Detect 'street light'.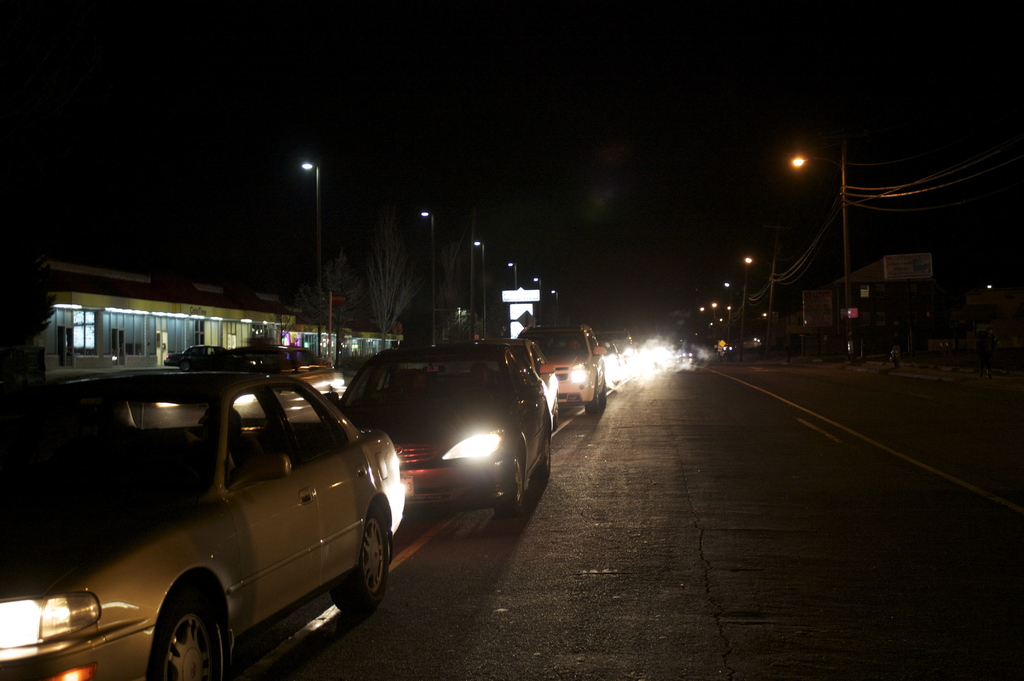
Detected at locate(300, 160, 328, 302).
